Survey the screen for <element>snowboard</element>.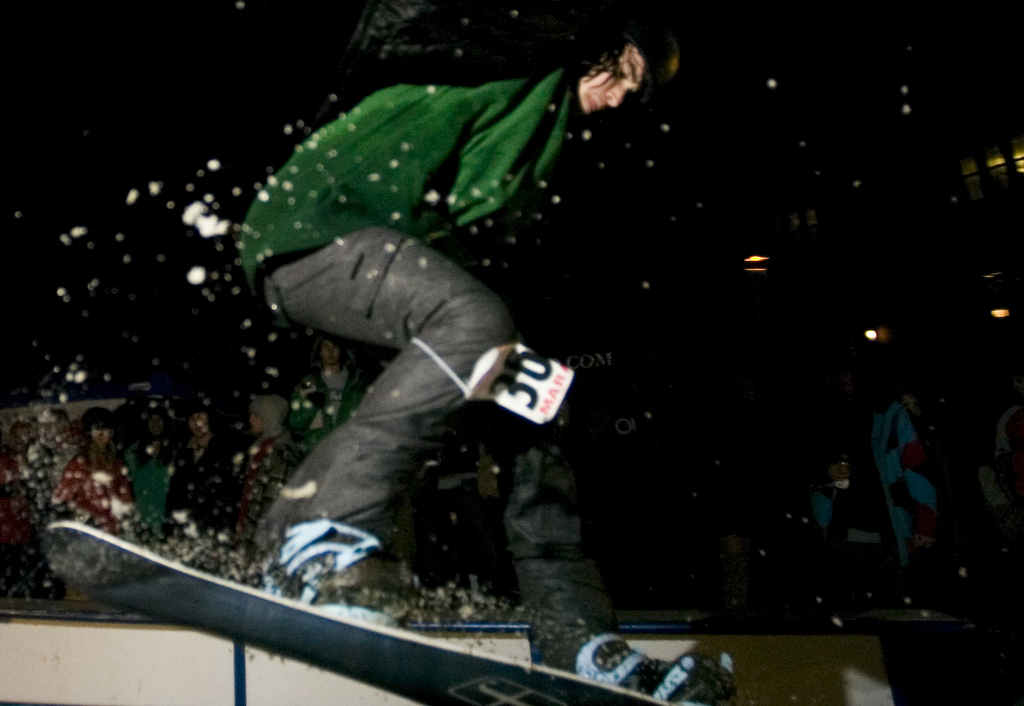
Survey found: bbox(43, 518, 735, 705).
